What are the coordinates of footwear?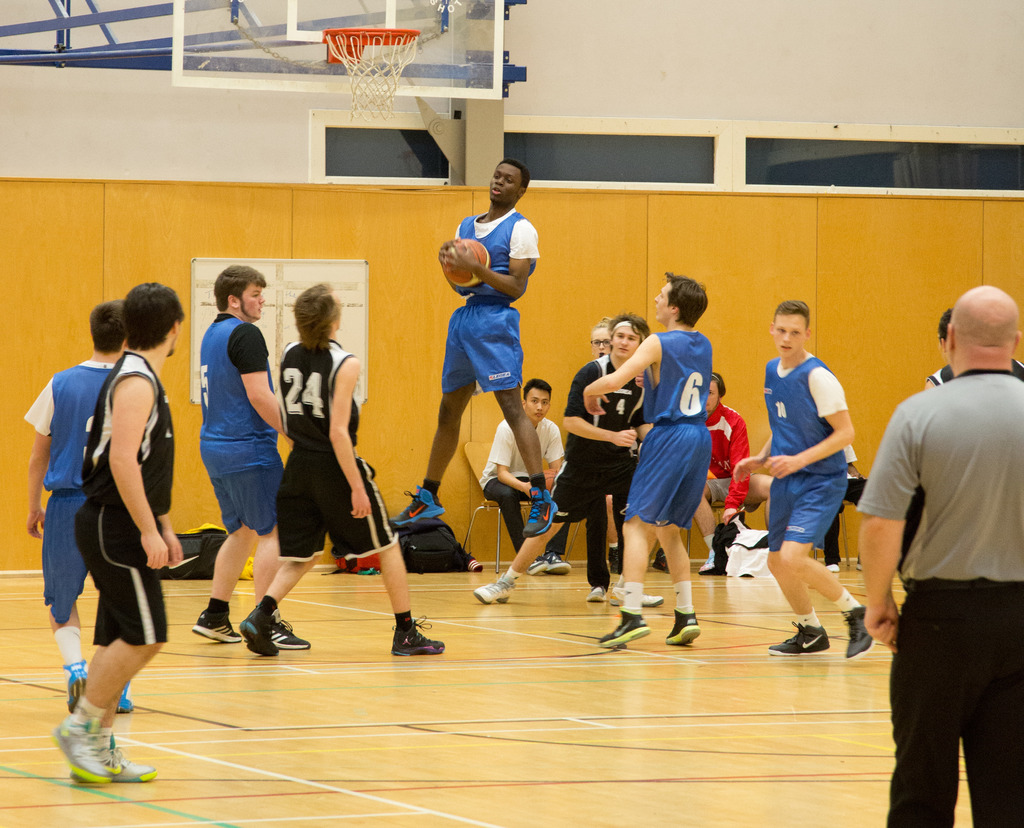
(x1=767, y1=622, x2=830, y2=658).
